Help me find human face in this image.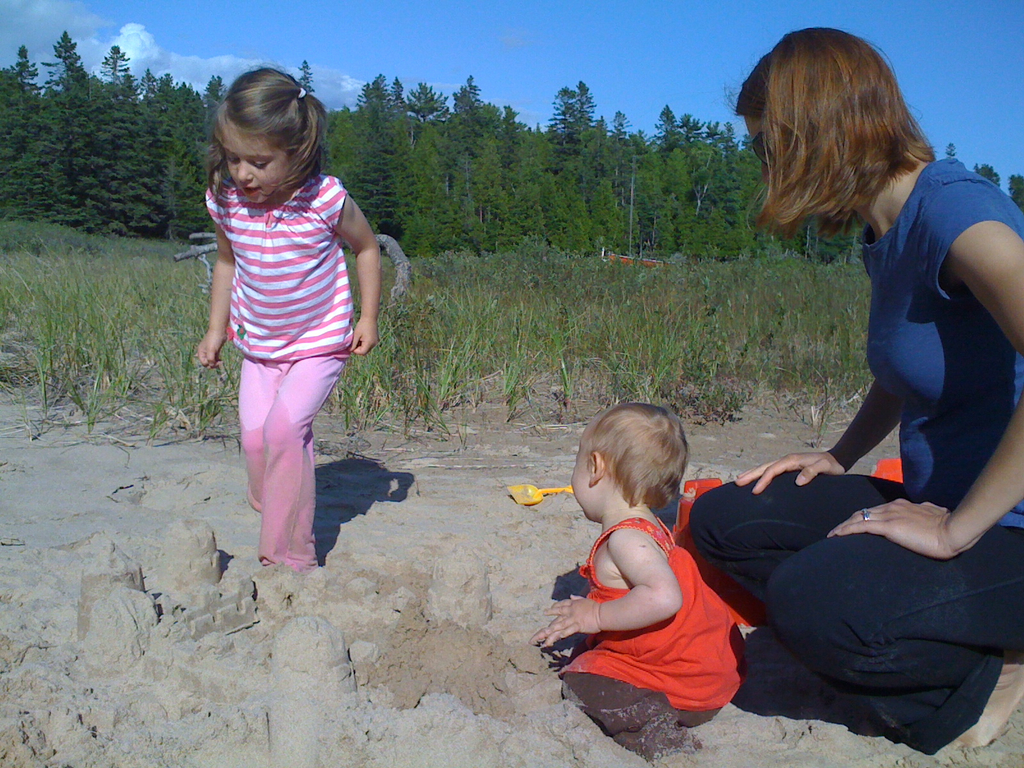
Found it: bbox=(222, 124, 286, 204).
